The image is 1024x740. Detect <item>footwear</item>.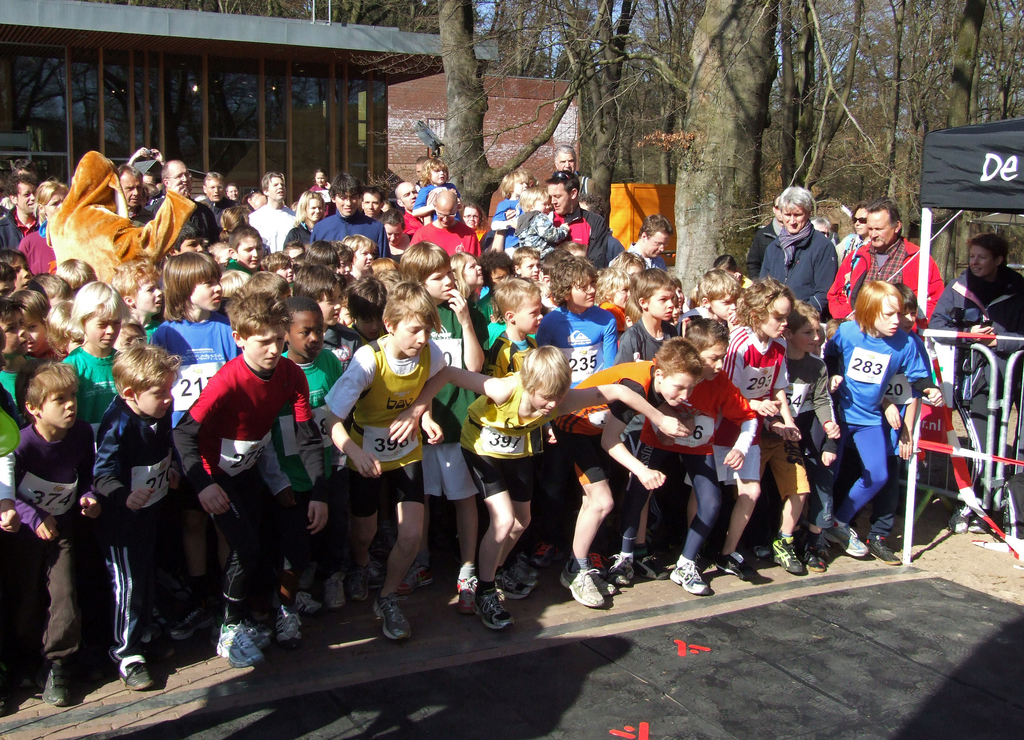
Detection: Rect(324, 570, 344, 610).
